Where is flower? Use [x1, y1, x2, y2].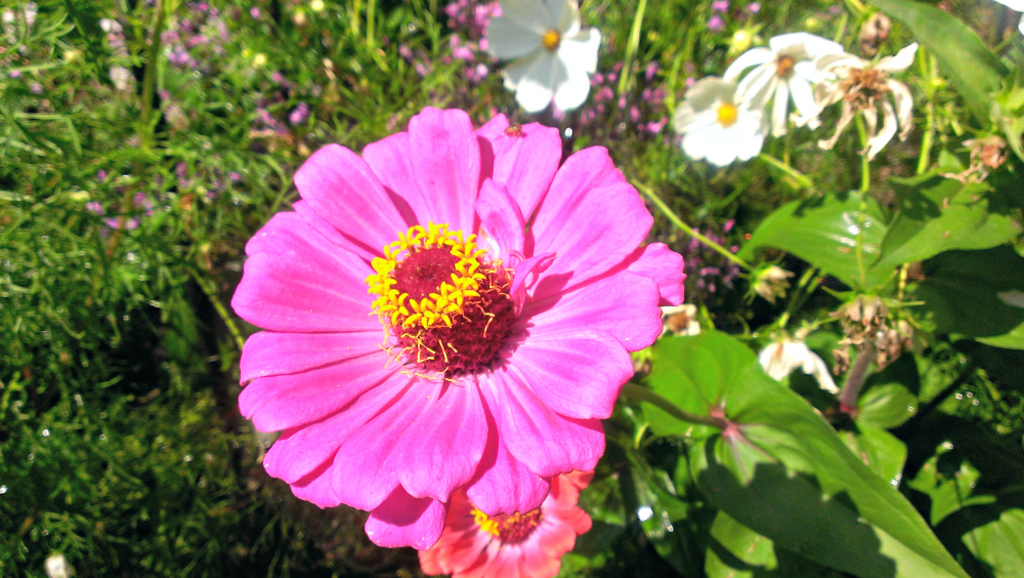
[482, 0, 604, 118].
